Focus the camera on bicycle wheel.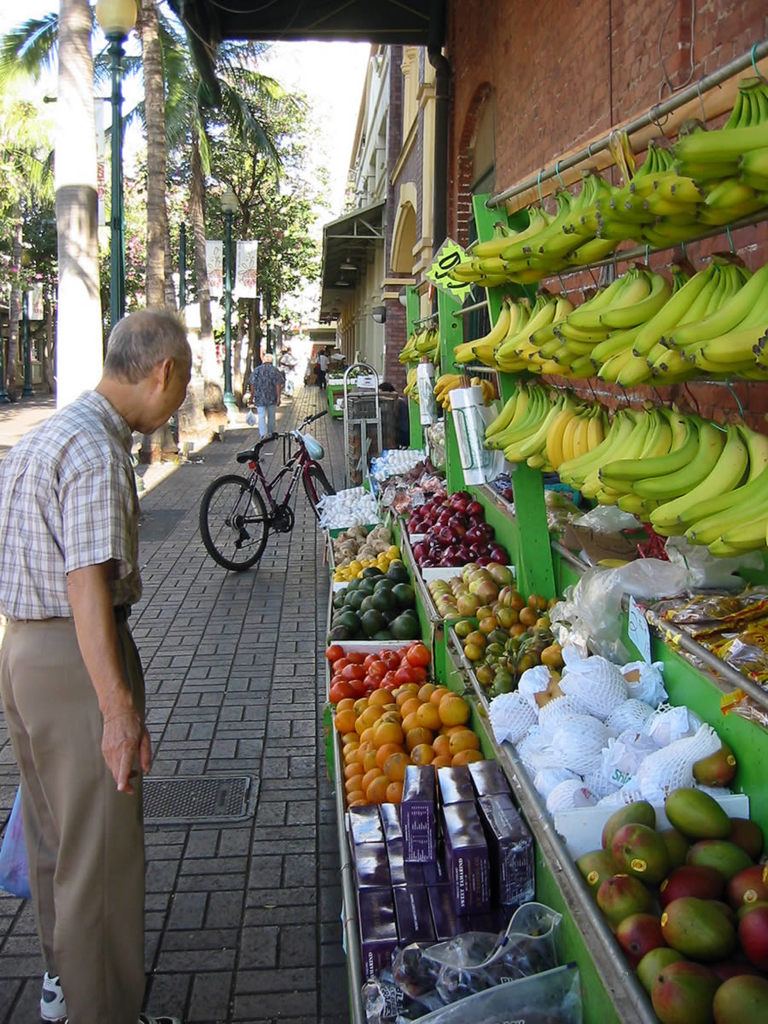
Focus region: 192,483,280,573.
